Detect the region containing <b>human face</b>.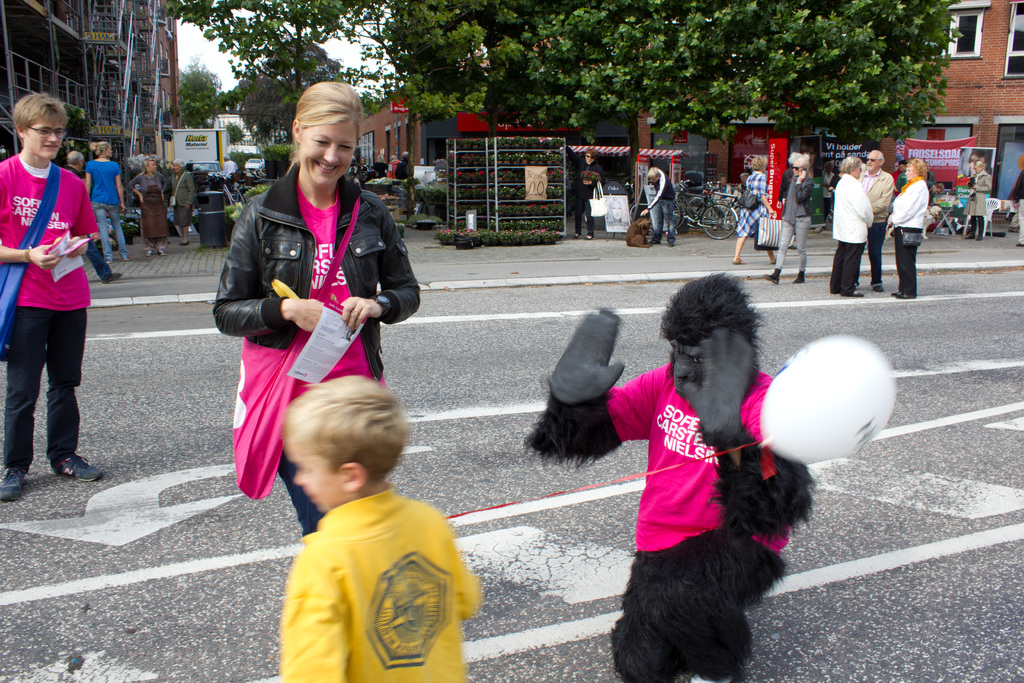
x1=855, y1=163, x2=865, y2=179.
